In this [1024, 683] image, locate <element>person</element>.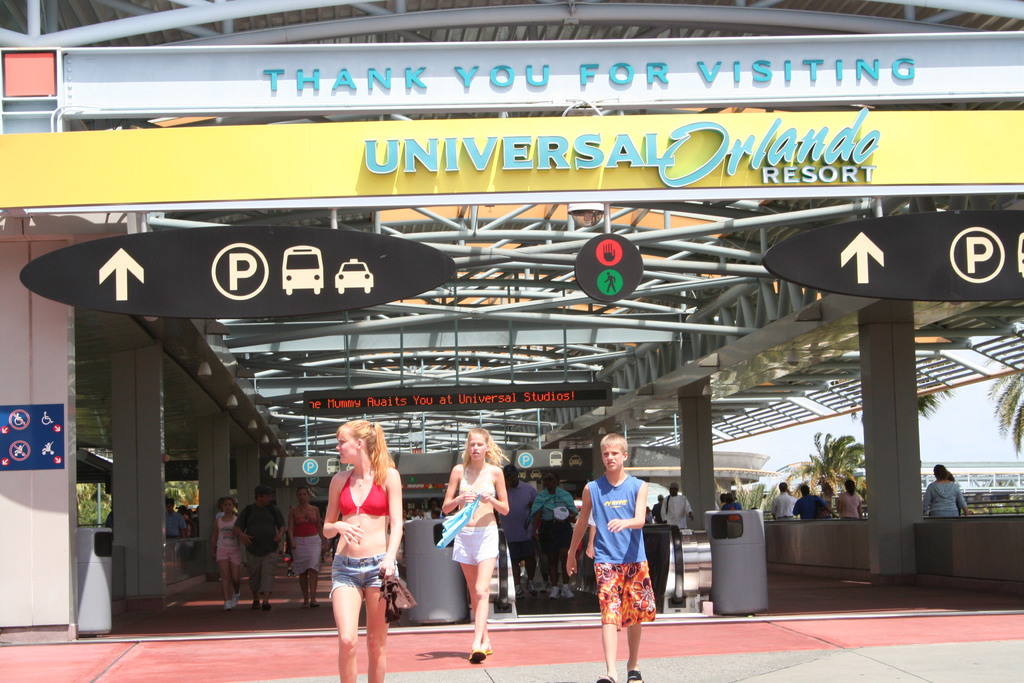
Bounding box: rect(281, 482, 323, 609).
